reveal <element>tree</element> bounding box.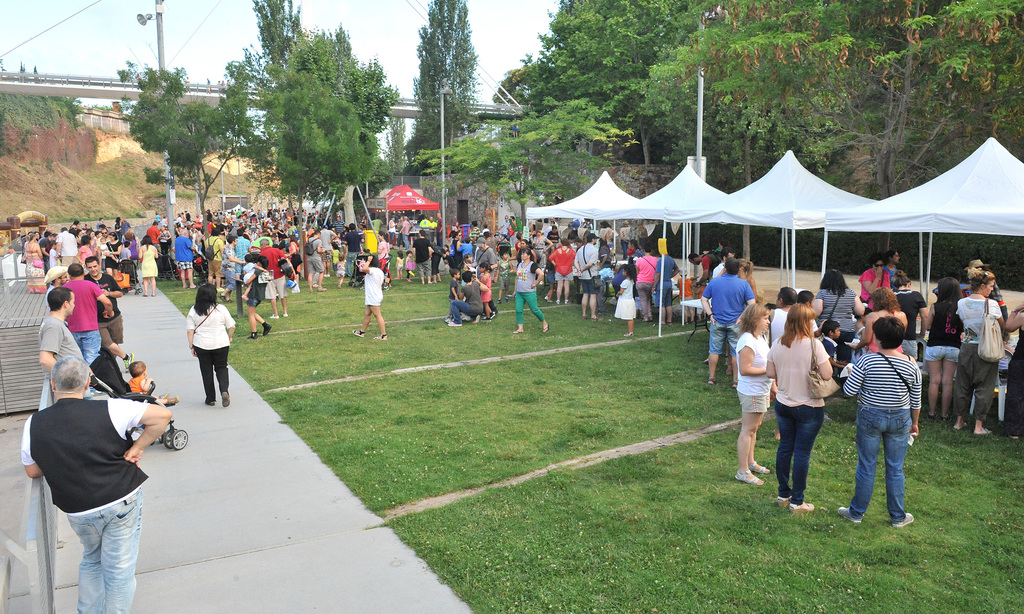
Revealed: 400, 0, 481, 182.
